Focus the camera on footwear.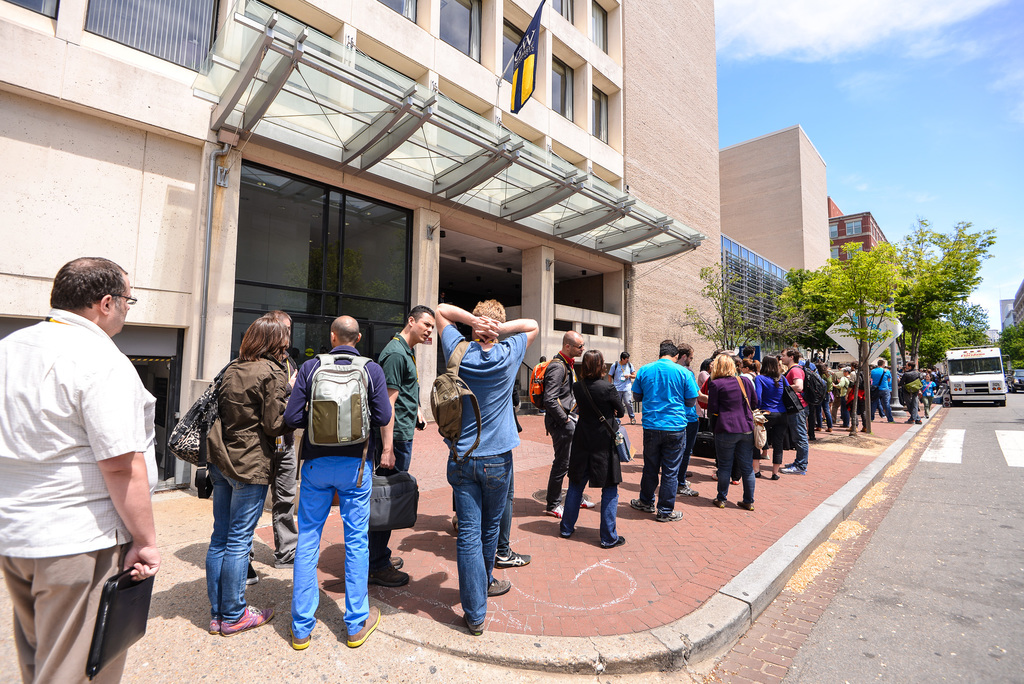
Focus region: left=769, top=476, right=779, bottom=482.
